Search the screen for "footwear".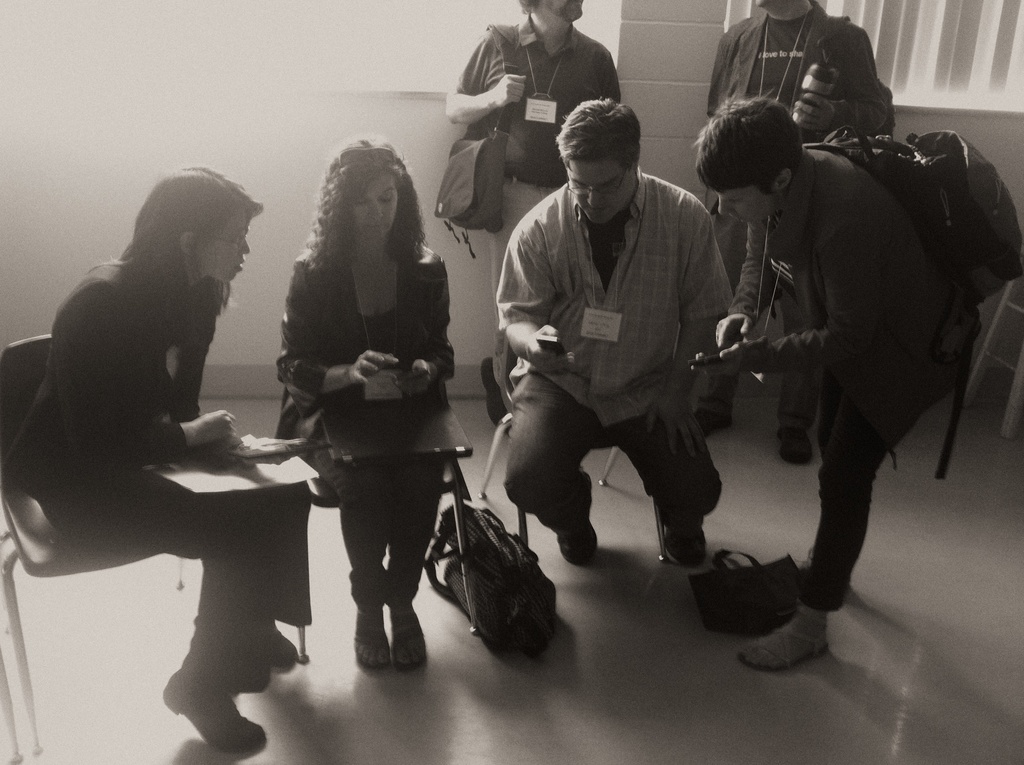
Found at 637/482/711/572.
